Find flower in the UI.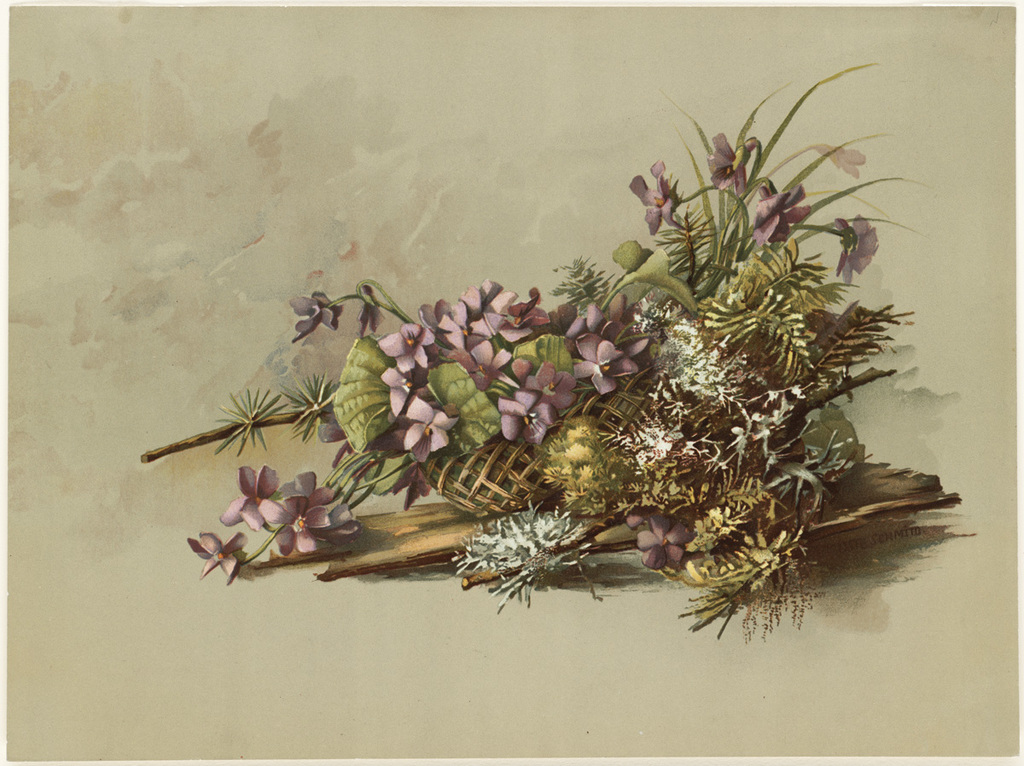
UI element at [left=639, top=145, right=702, bottom=233].
